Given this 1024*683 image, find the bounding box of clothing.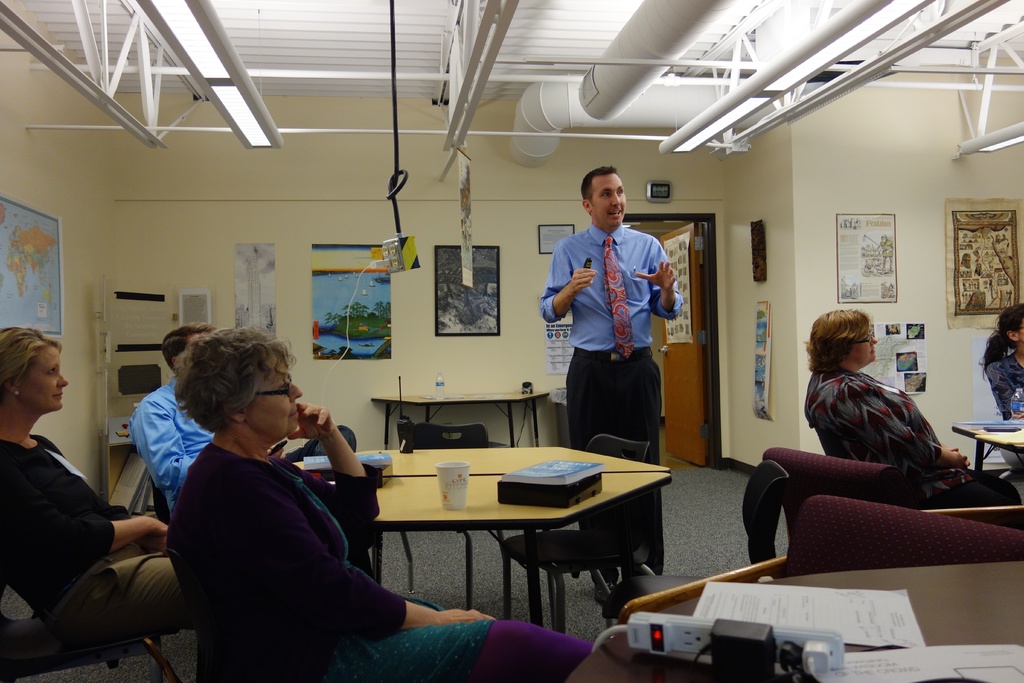
982/354/1023/470.
